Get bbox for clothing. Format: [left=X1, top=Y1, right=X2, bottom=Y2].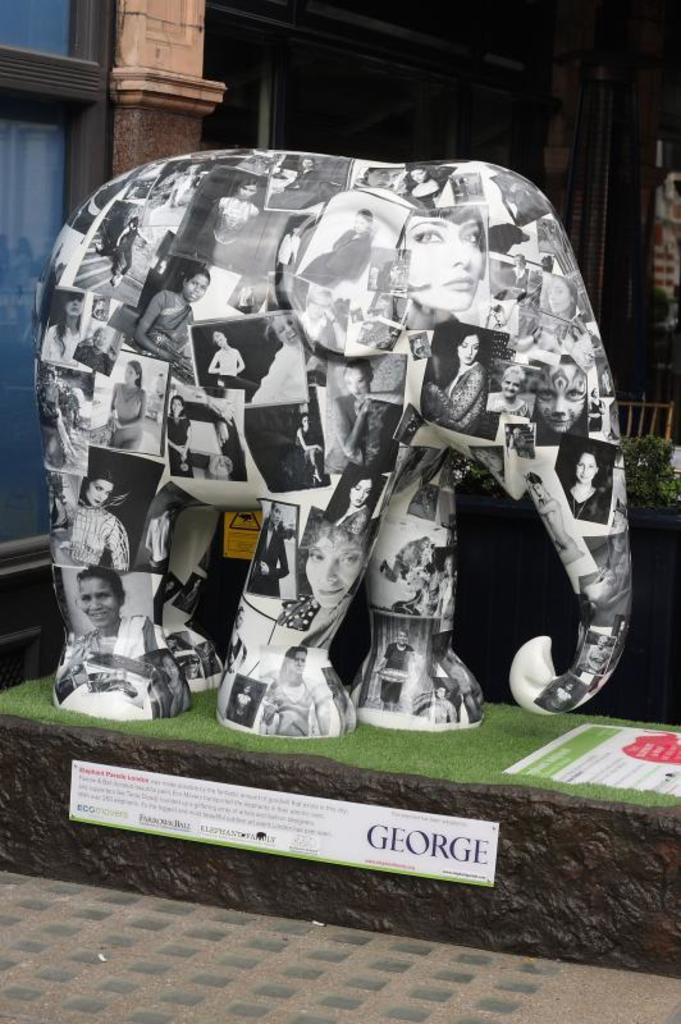
[left=566, top=483, right=604, bottom=518].
